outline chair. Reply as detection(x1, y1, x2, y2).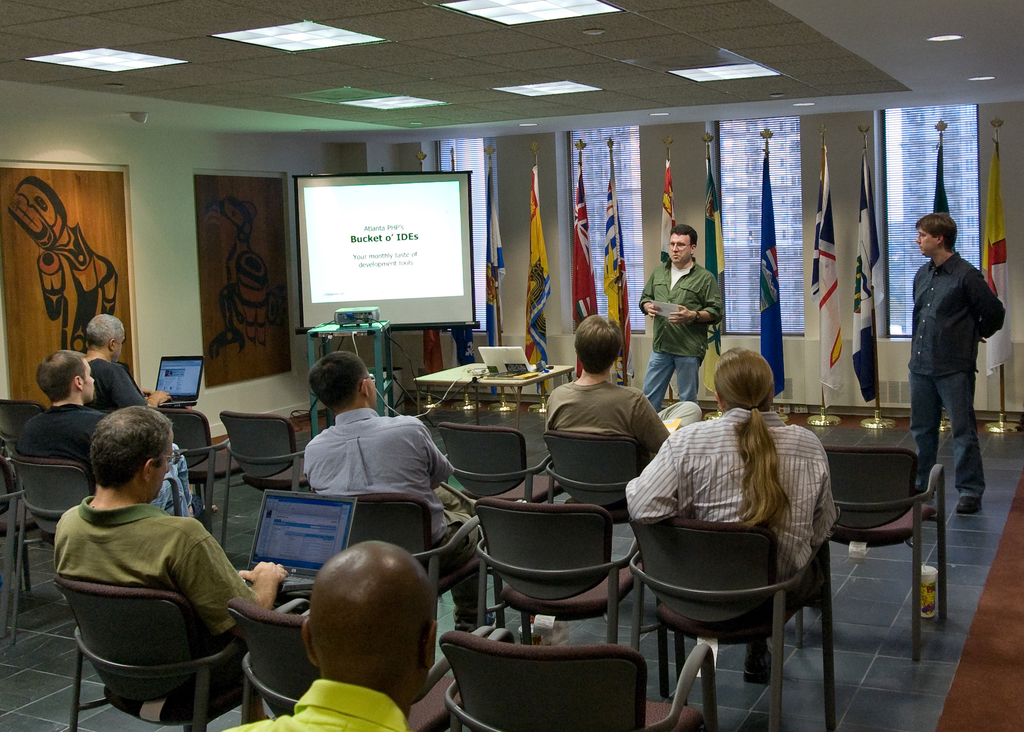
detection(320, 486, 493, 641).
